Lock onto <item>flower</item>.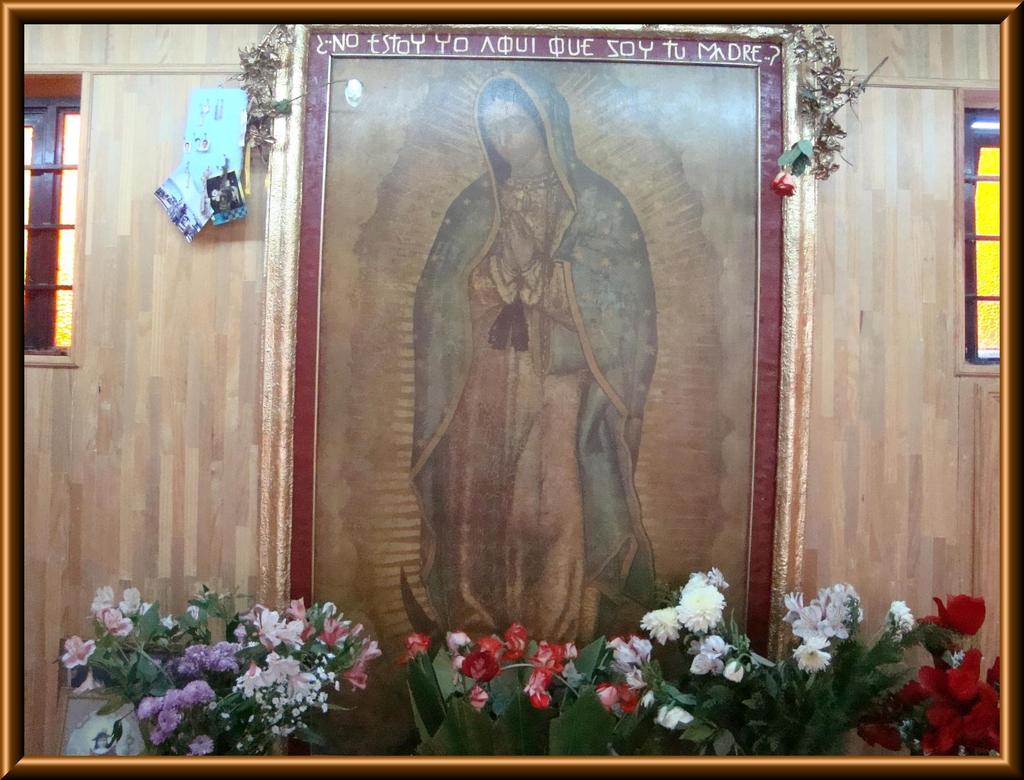
Locked: l=478, t=634, r=509, b=662.
